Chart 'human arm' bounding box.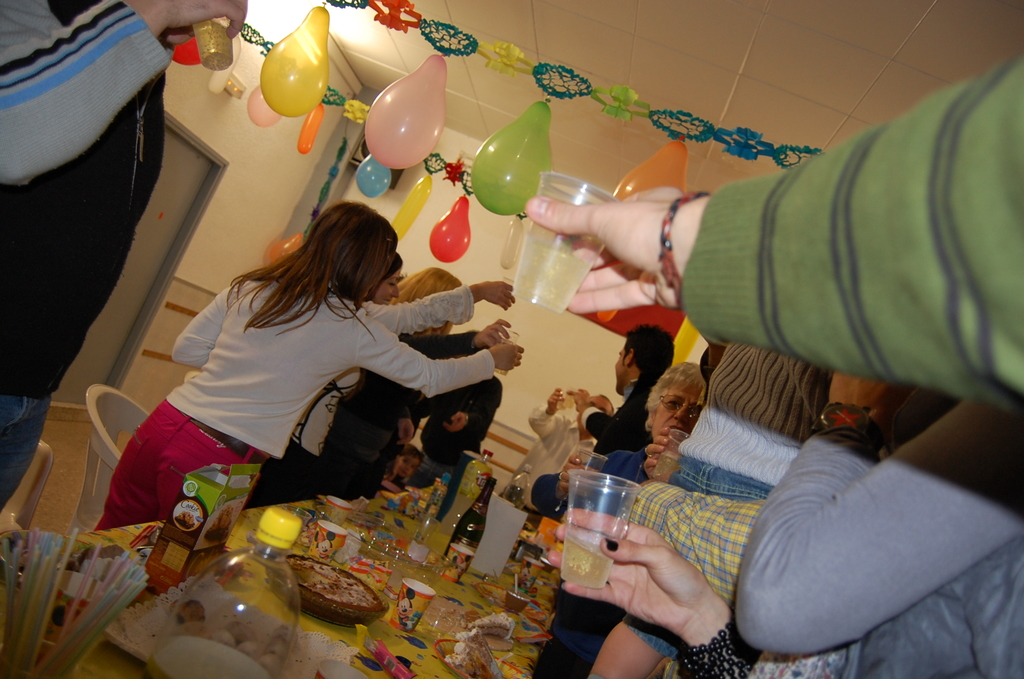
Charted: [355, 311, 522, 401].
